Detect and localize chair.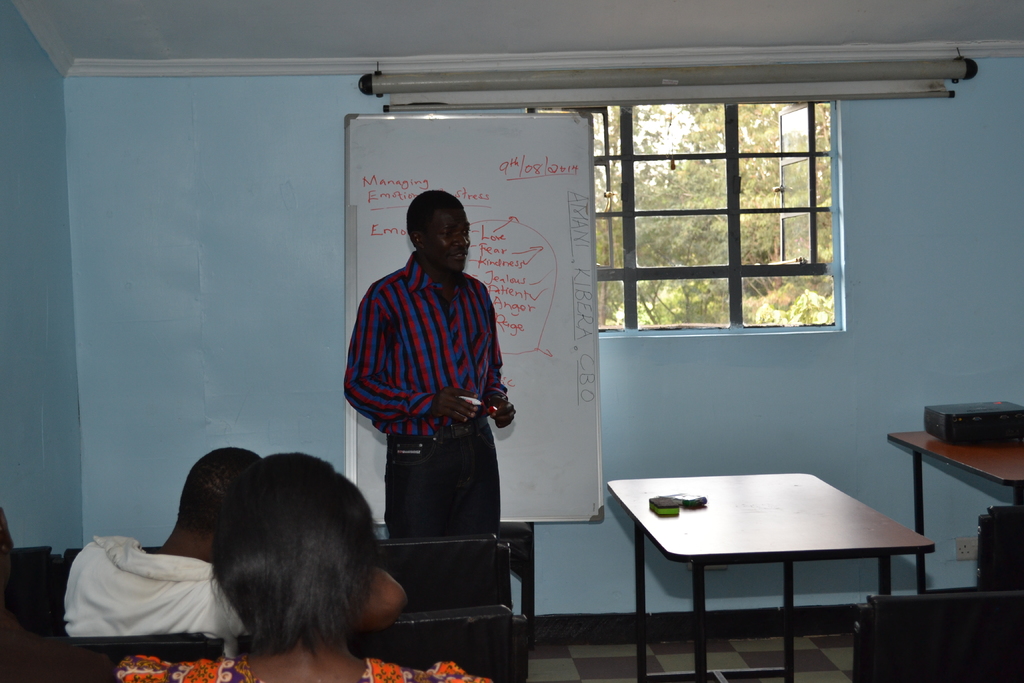
Localized at bbox(845, 592, 1023, 682).
